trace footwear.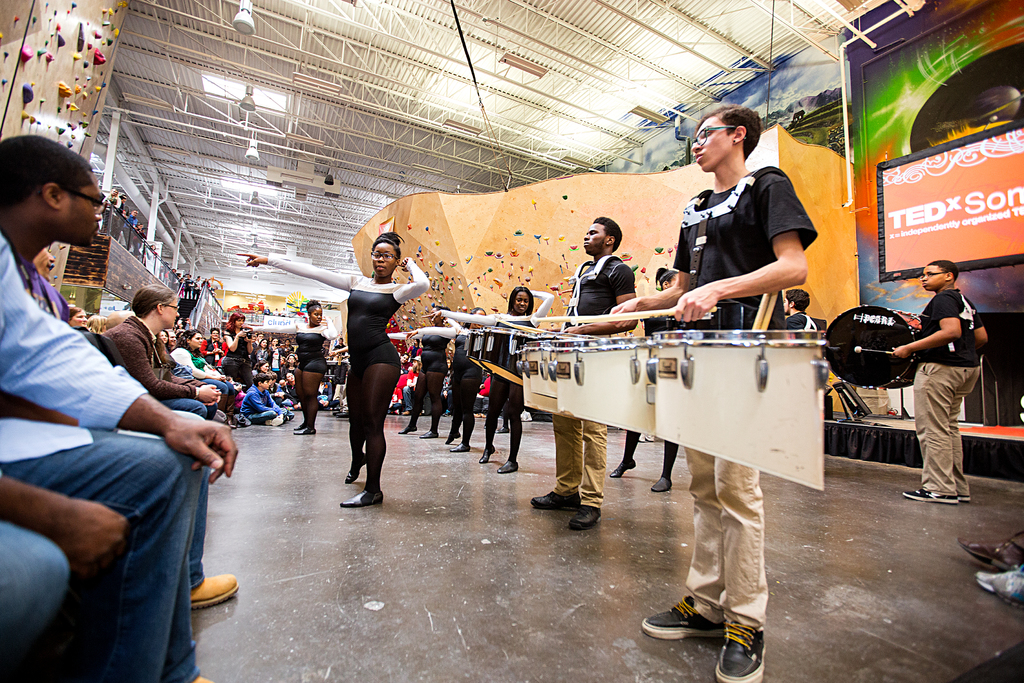
Traced to <bbox>292, 428, 315, 434</bbox>.
